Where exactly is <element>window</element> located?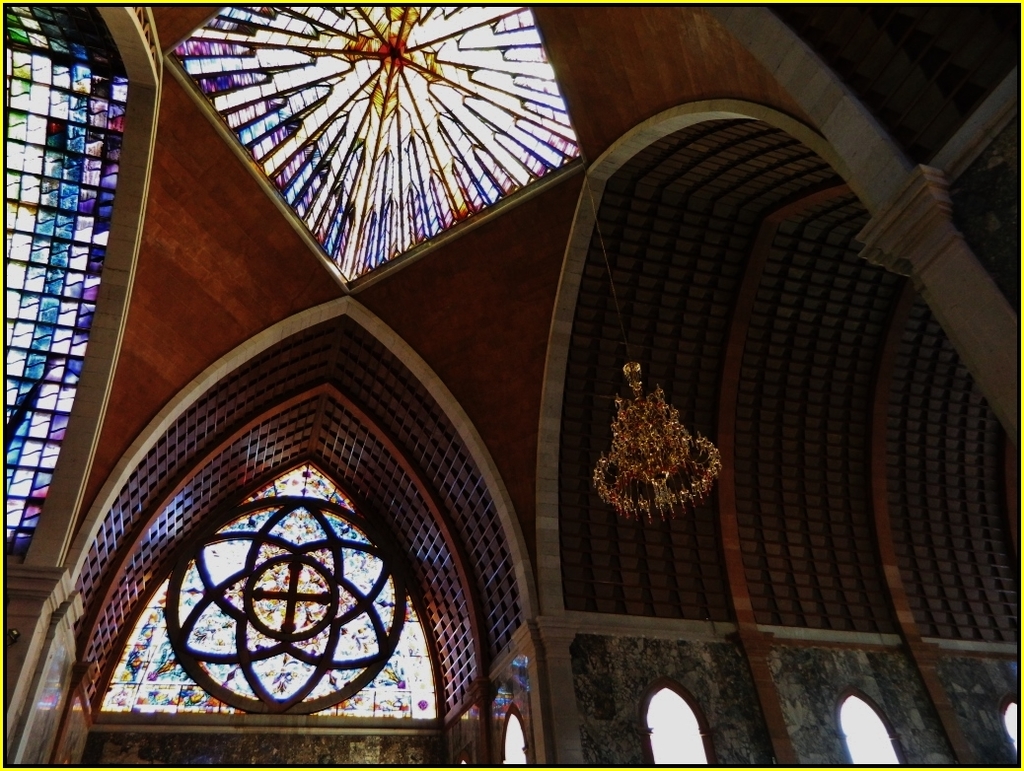
Its bounding box is BBox(164, 3, 584, 284).
